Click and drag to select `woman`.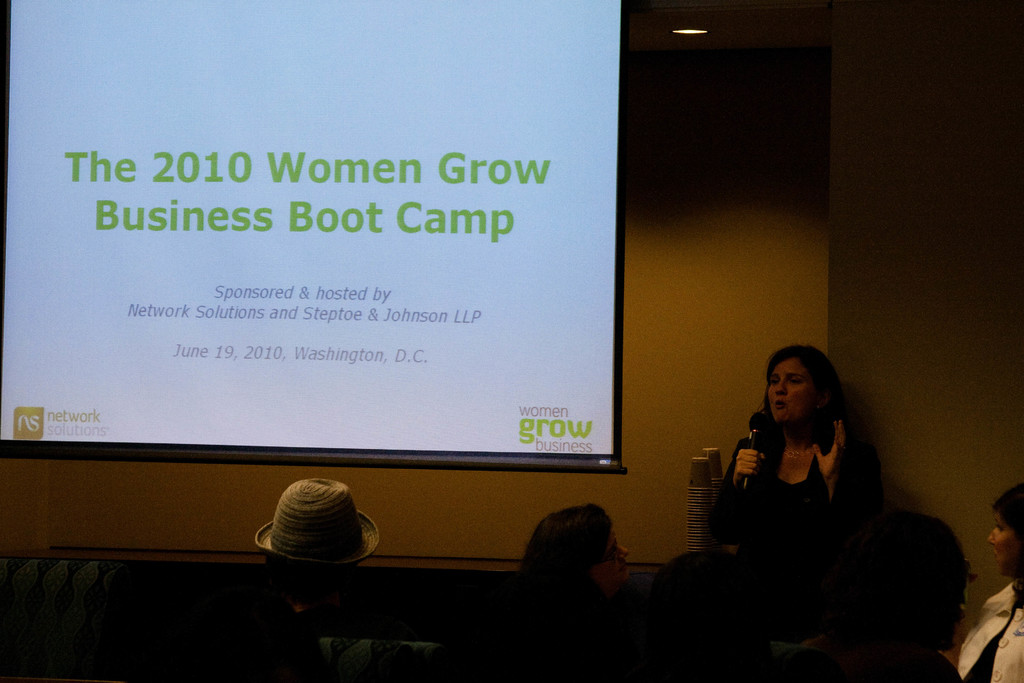
Selection: 947, 484, 1023, 682.
